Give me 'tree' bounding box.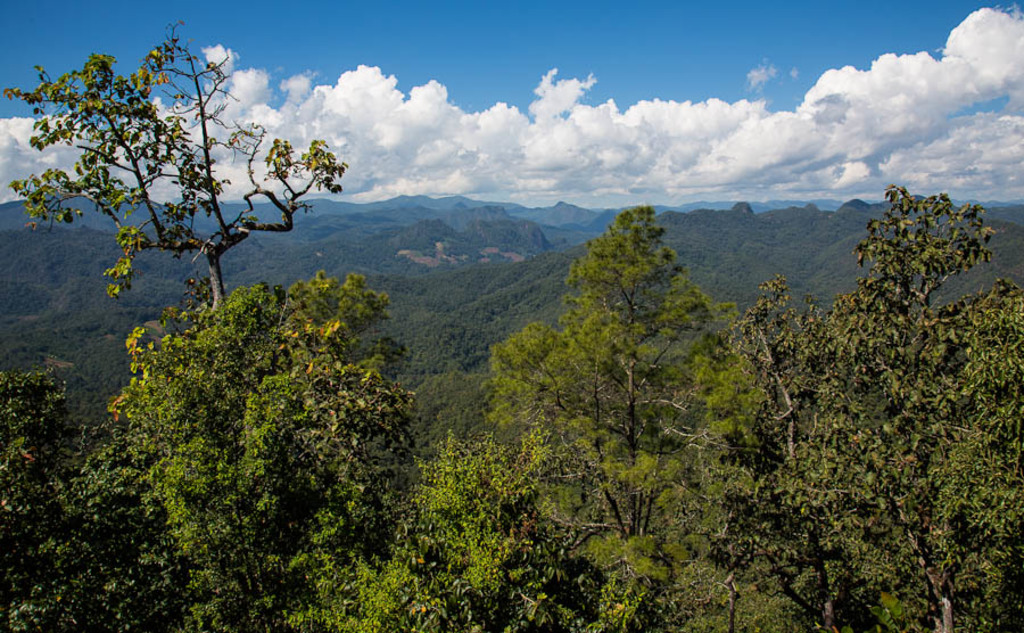
pyautogui.locateOnScreen(671, 182, 1023, 632).
